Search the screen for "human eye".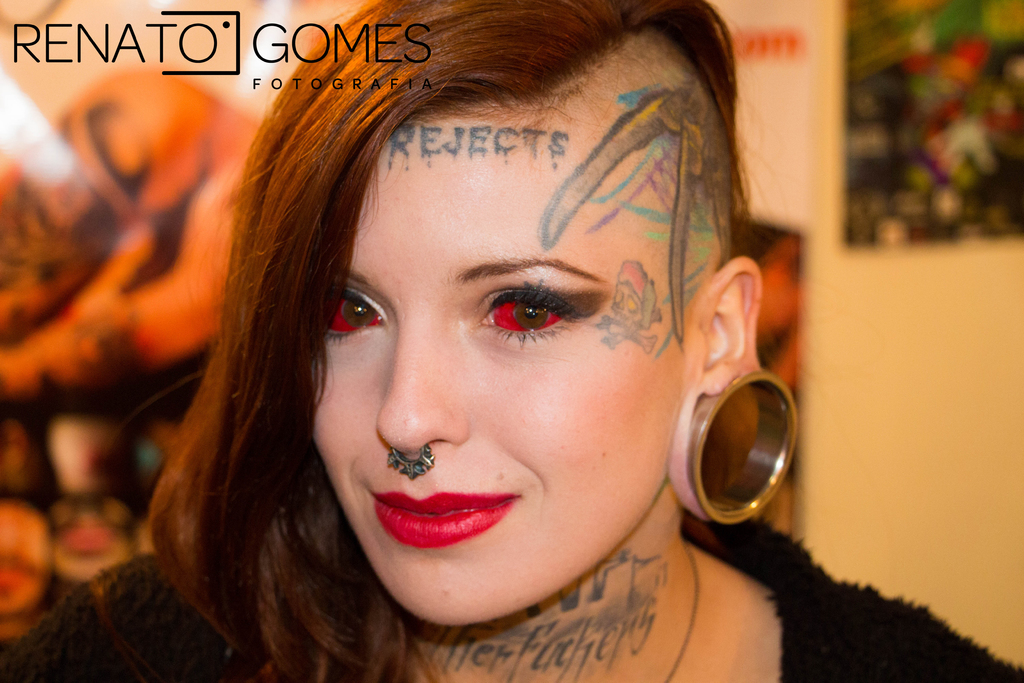
Found at <bbox>323, 286, 405, 361</bbox>.
